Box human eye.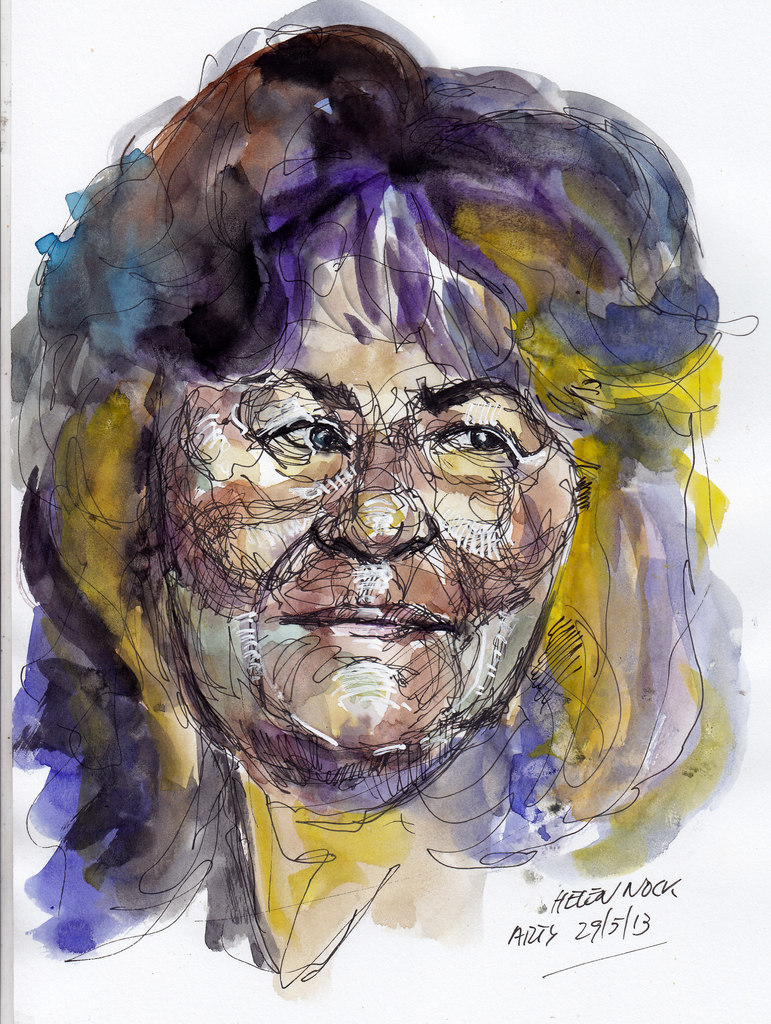
box=[255, 390, 364, 462].
